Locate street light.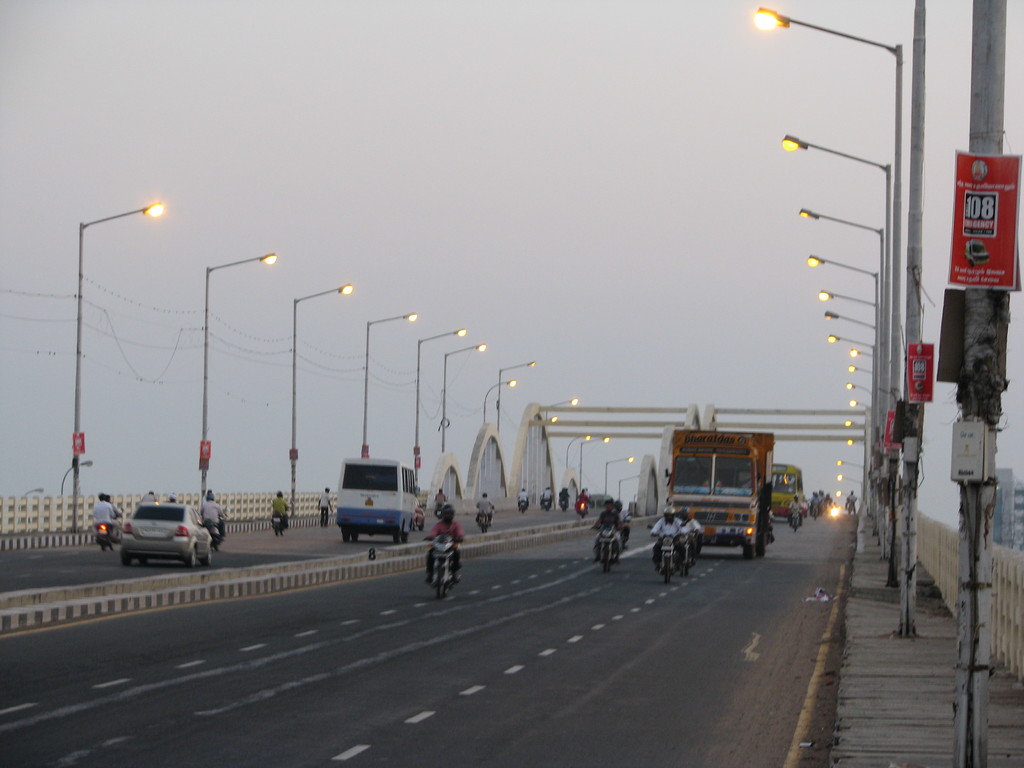
Bounding box: x1=484 y1=378 x2=515 y2=424.
